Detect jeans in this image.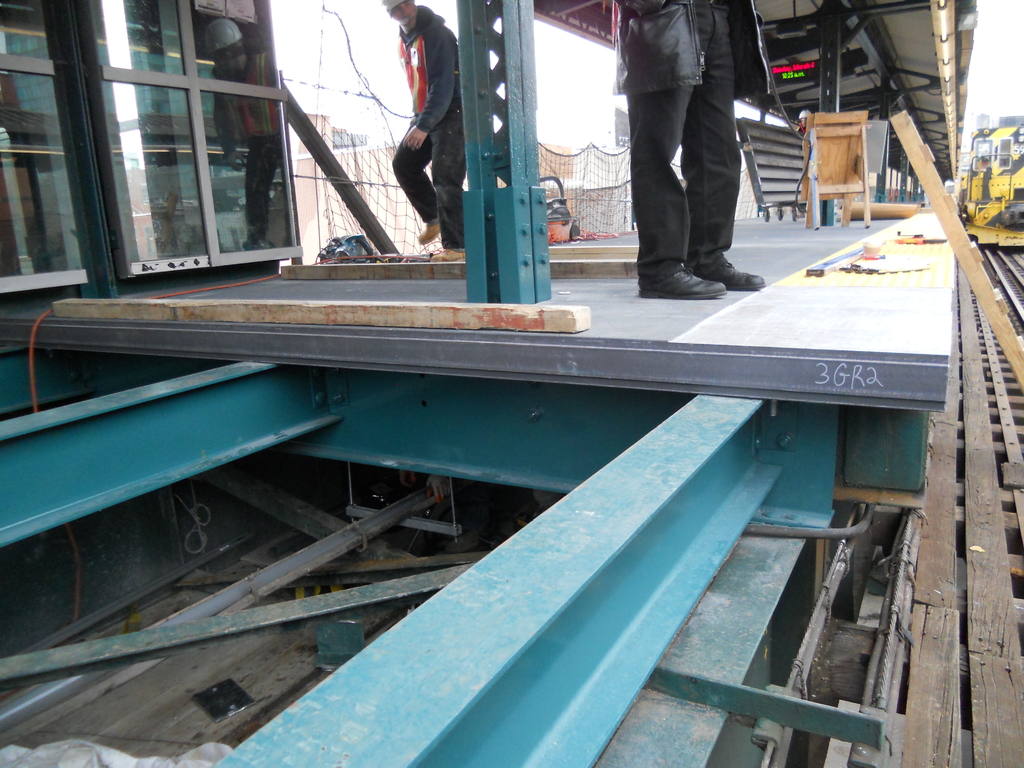
Detection: 391 109 465 253.
